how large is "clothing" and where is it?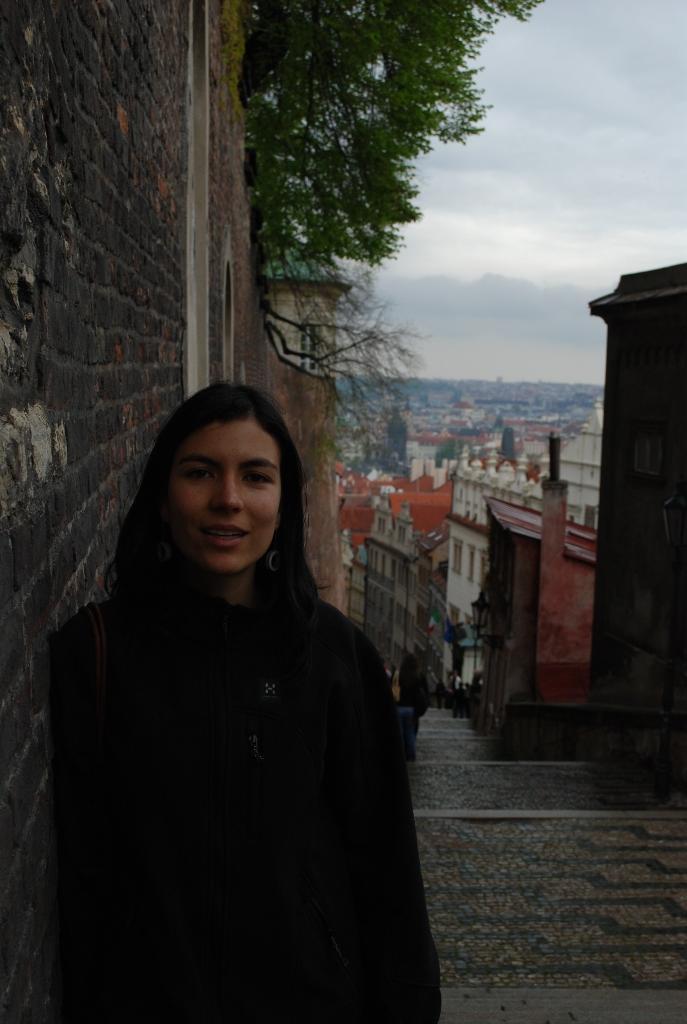
Bounding box: [x1=53, y1=466, x2=441, y2=1002].
